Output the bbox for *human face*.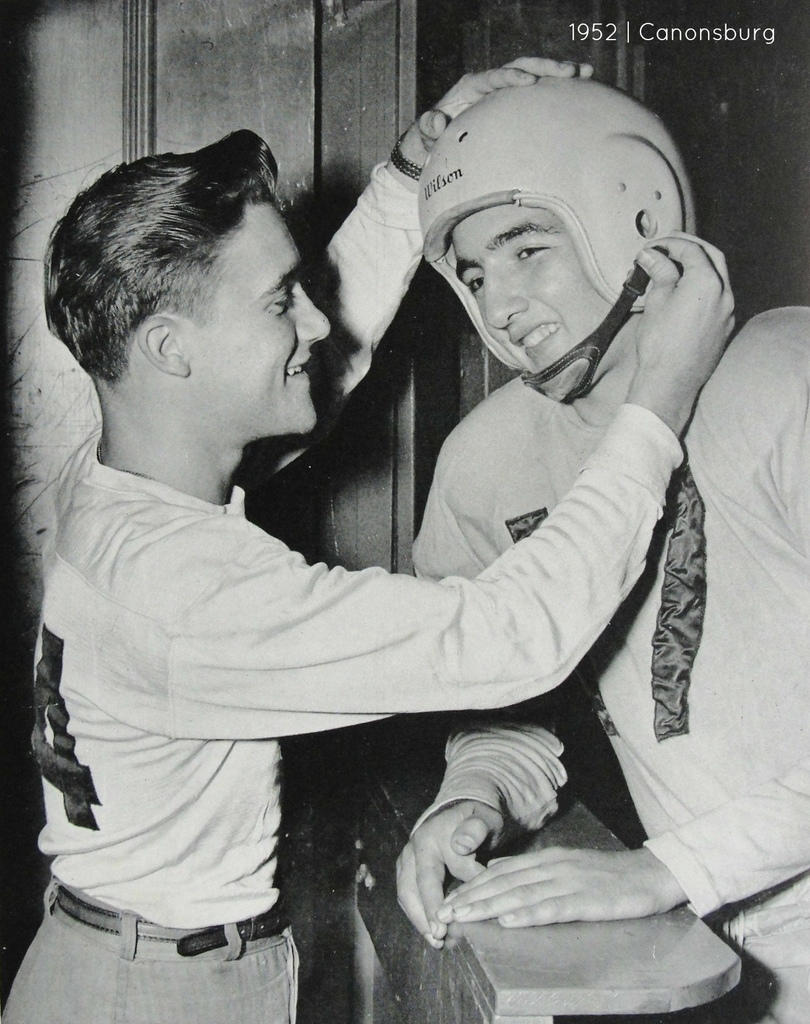
<region>194, 199, 332, 431</region>.
